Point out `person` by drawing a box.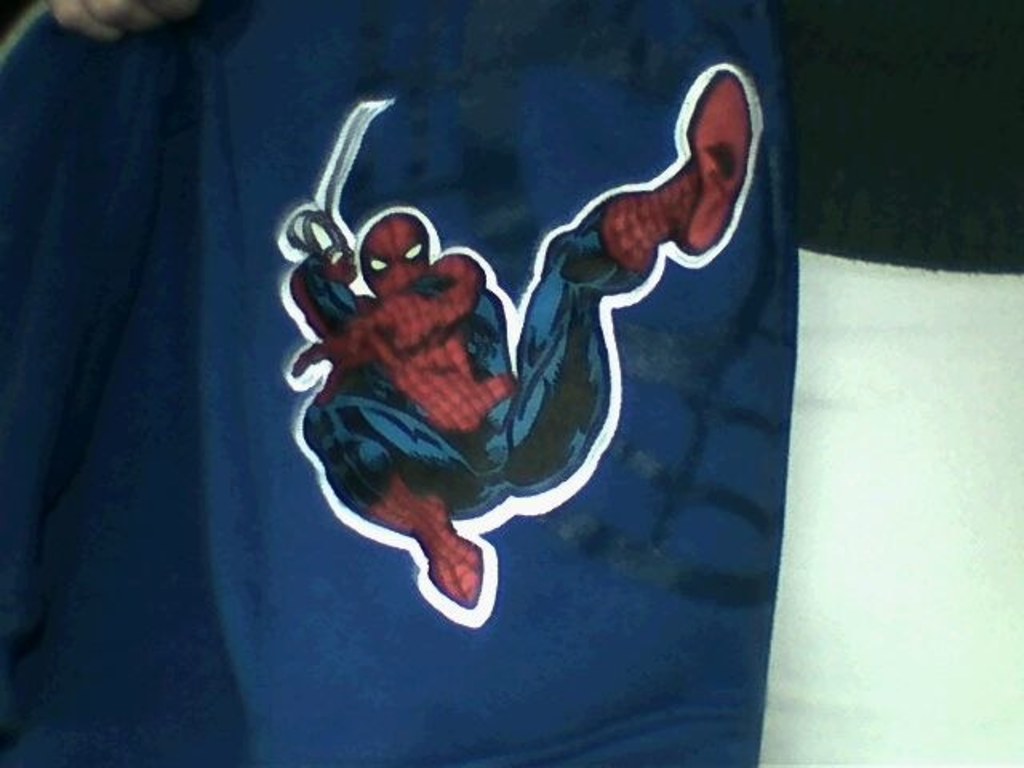
bbox=[266, 34, 778, 730].
